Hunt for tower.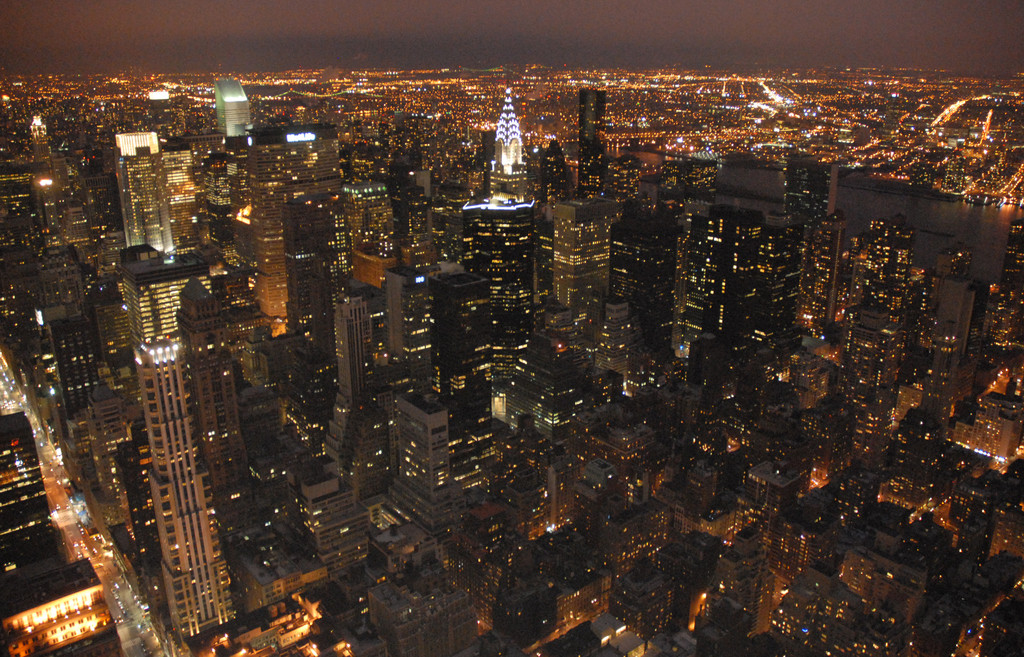
Hunted down at (x1=145, y1=335, x2=240, y2=638).
